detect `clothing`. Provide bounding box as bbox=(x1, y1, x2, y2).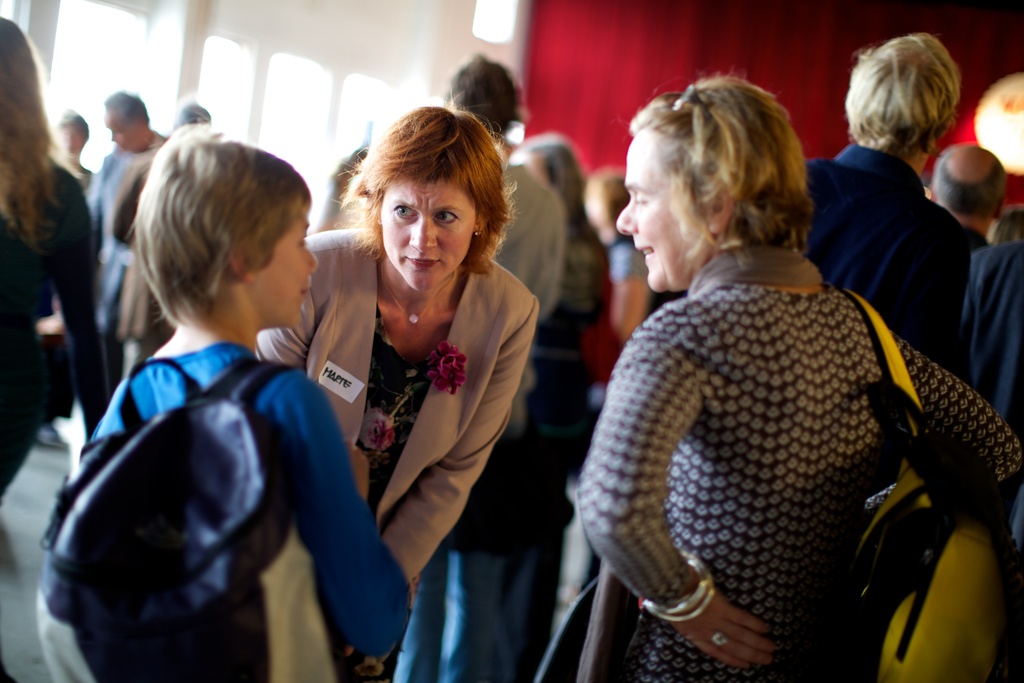
bbox=(396, 159, 568, 682).
